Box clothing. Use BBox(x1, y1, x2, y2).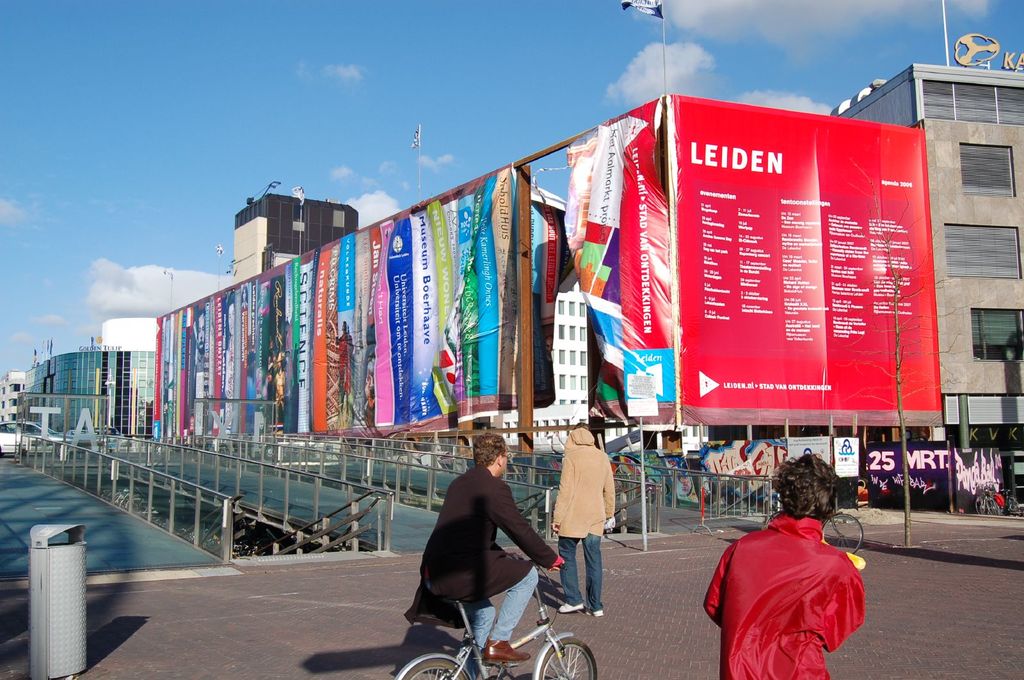
BBox(404, 464, 553, 661).
